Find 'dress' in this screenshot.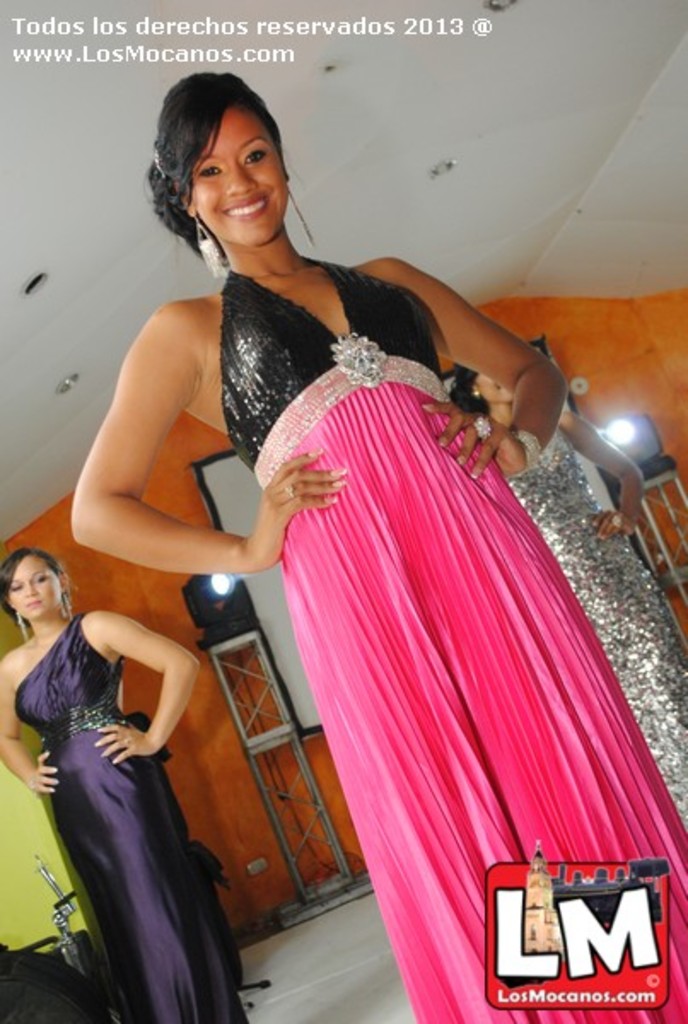
The bounding box for 'dress' is {"left": 9, "top": 614, "right": 248, "bottom": 1022}.
